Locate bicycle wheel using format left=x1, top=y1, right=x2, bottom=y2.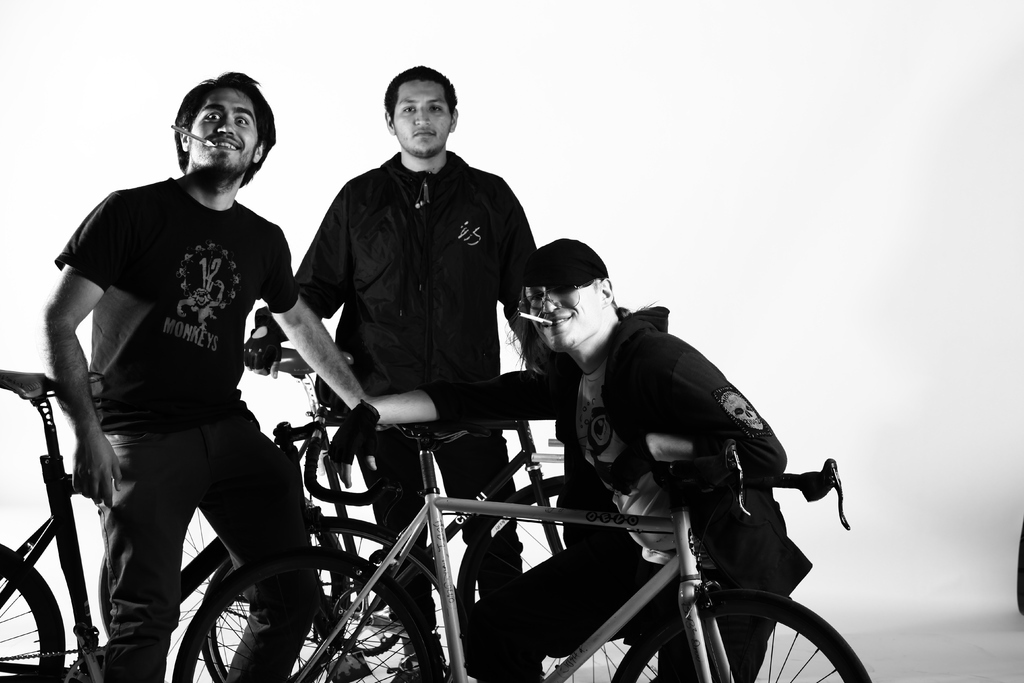
left=163, top=509, right=353, bottom=682.
